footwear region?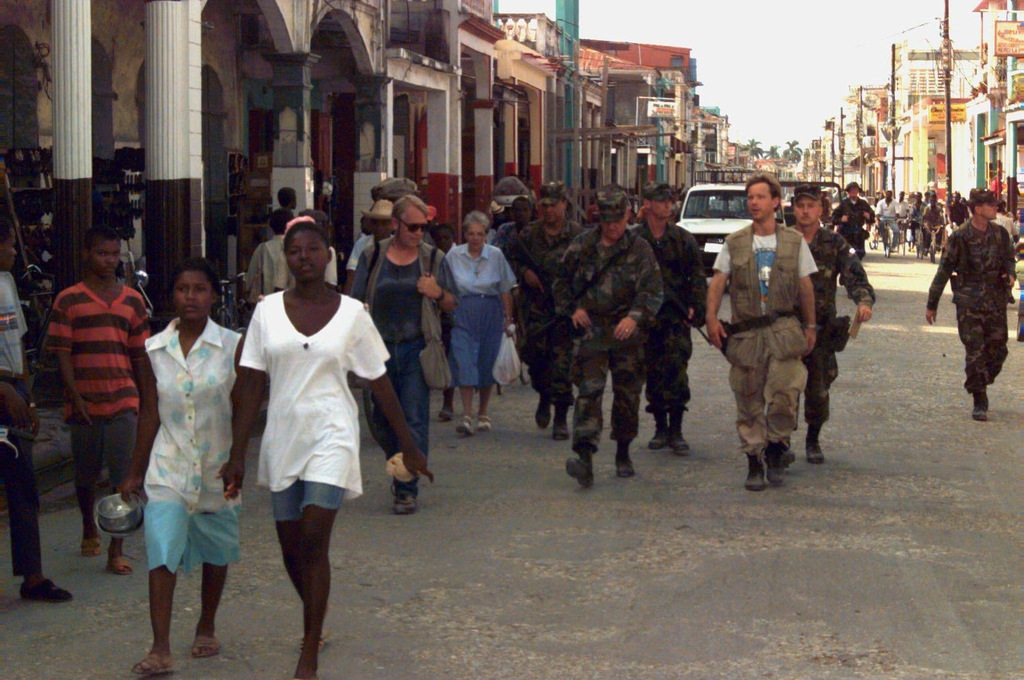
{"left": 79, "top": 544, "right": 102, "bottom": 560}
